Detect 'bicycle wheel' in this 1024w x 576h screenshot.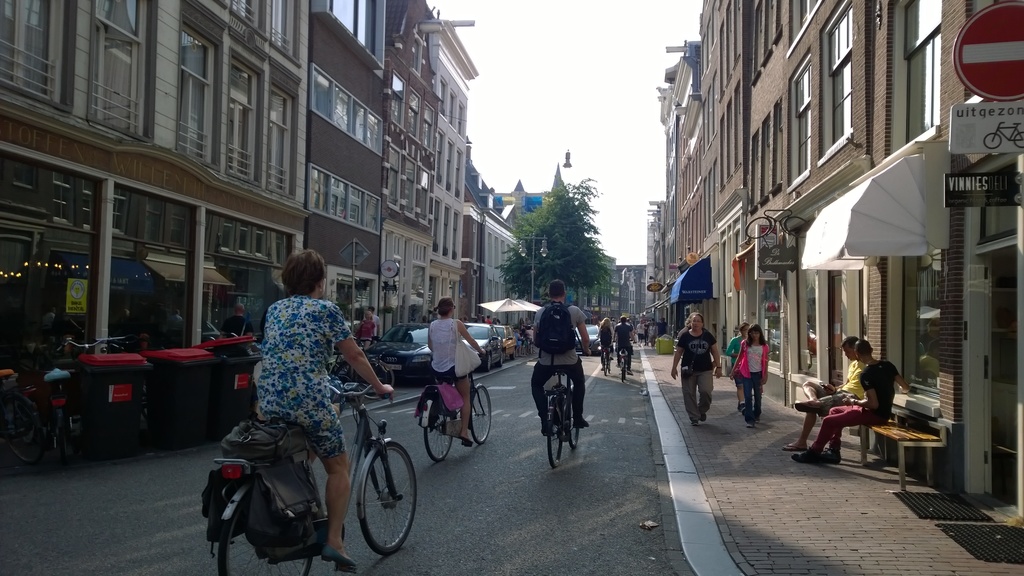
Detection: (left=1, top=391, right=45, bottom=466).
